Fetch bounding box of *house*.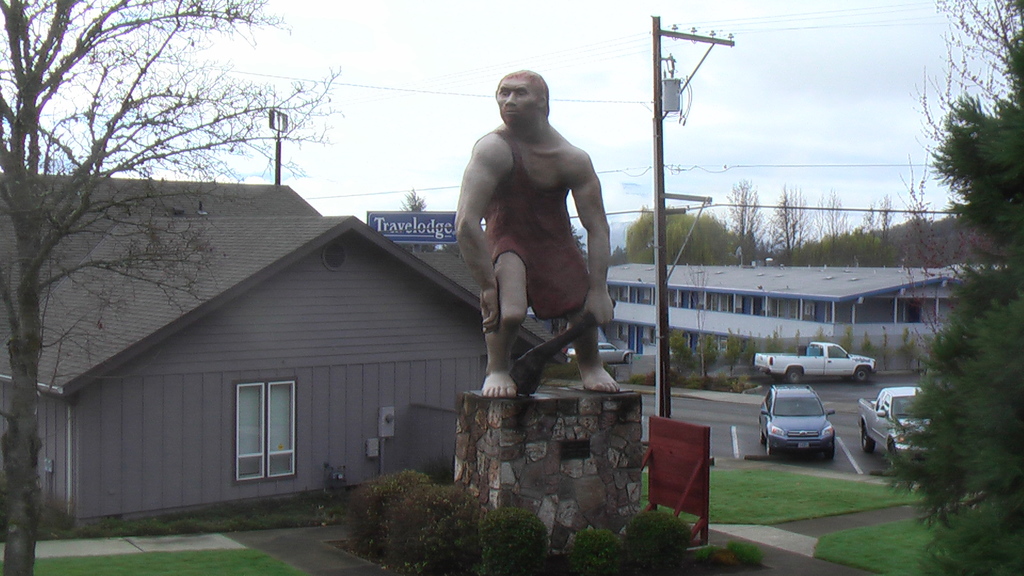
Bbox: bbox(591, 257, 959, 380).
